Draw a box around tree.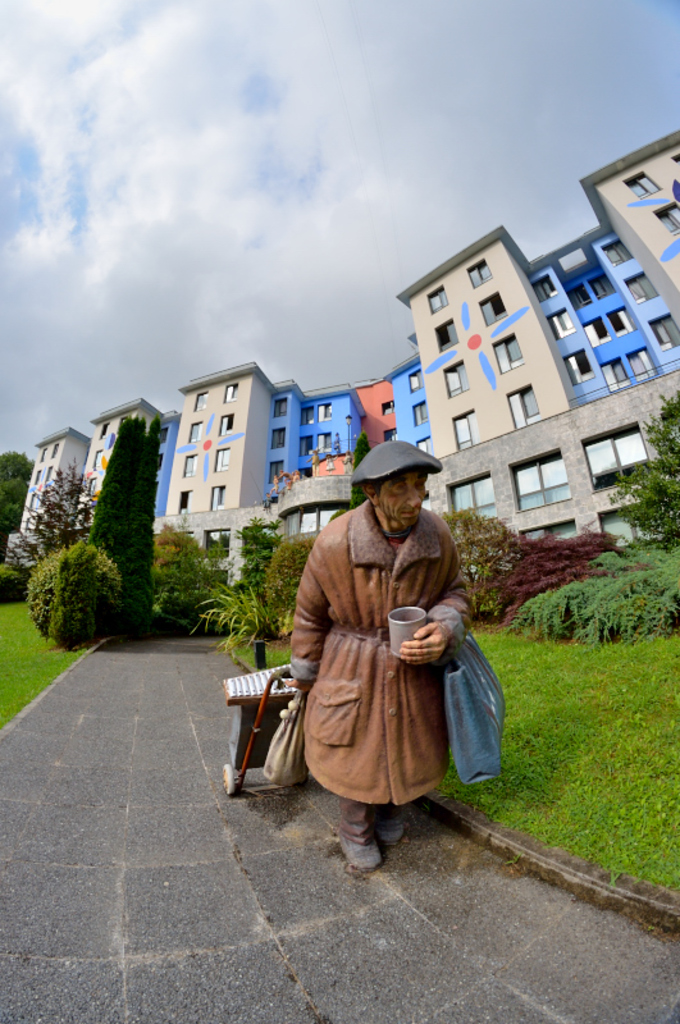
[x1=613, y1=385, x2=679, y2=536].
